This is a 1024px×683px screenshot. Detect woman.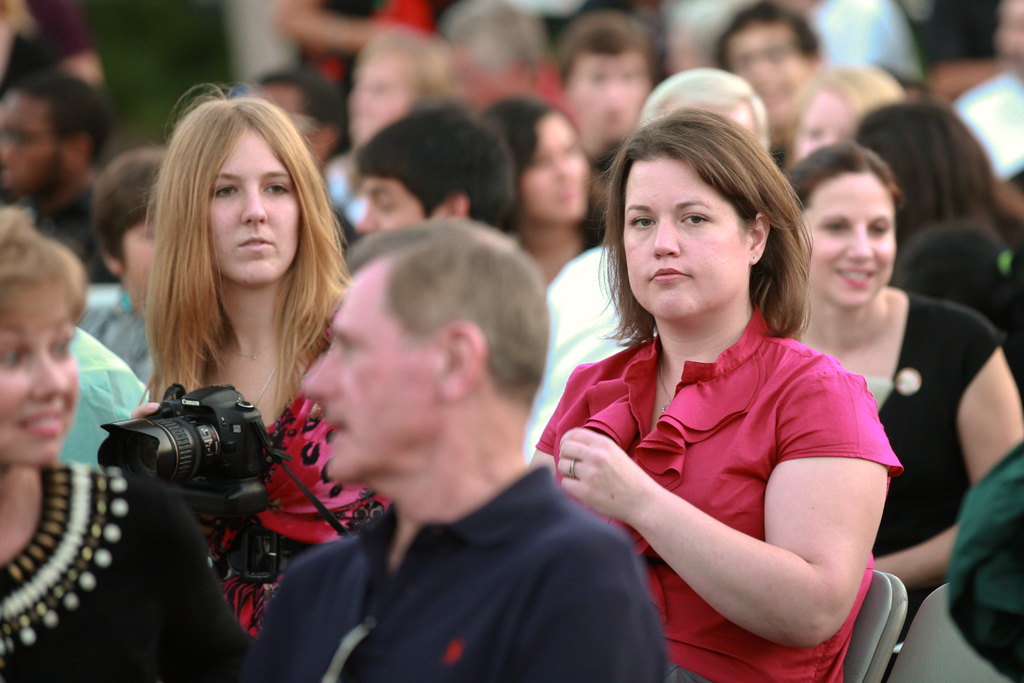
<box>133,79,400,638</box>.
